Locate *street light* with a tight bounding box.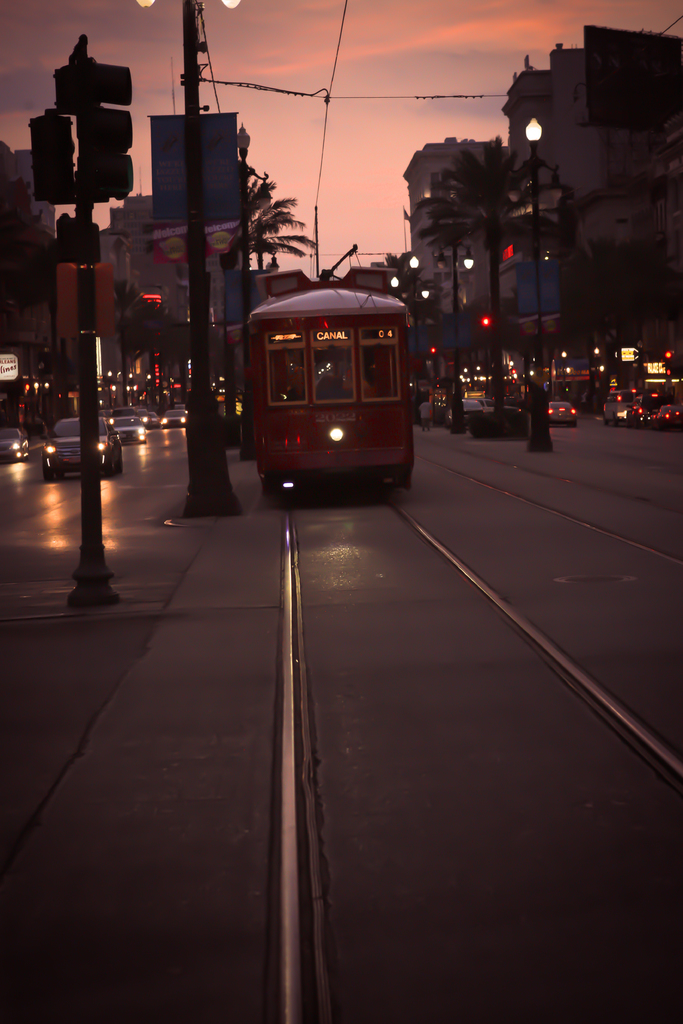
box(386, 247, 434, 355).
